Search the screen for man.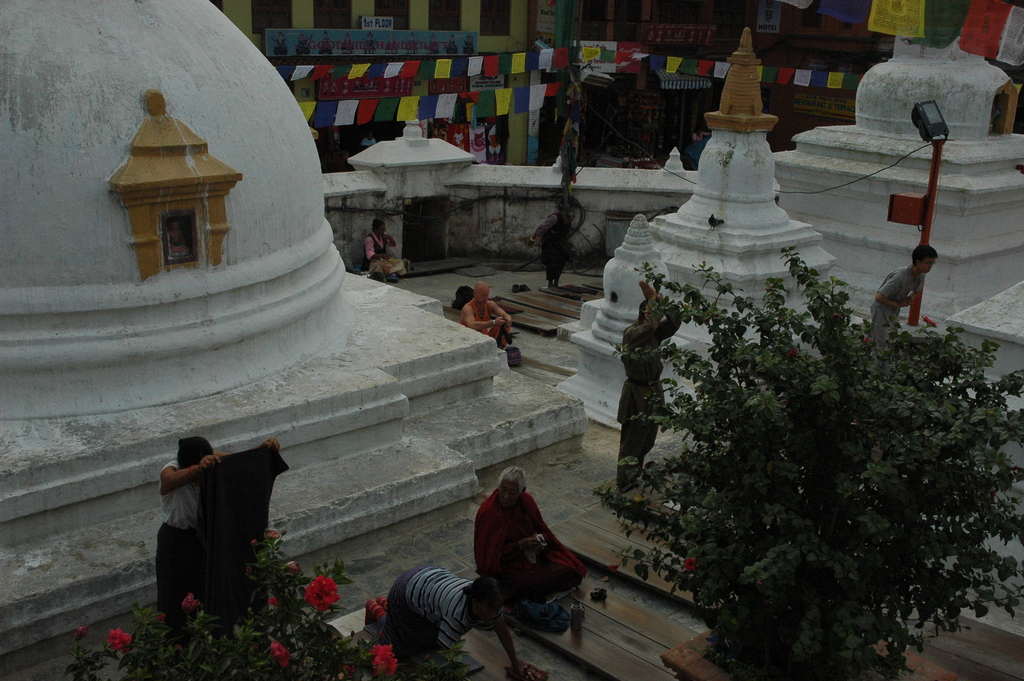
Found at (left=145, top=431, right=275, bottom=626).
